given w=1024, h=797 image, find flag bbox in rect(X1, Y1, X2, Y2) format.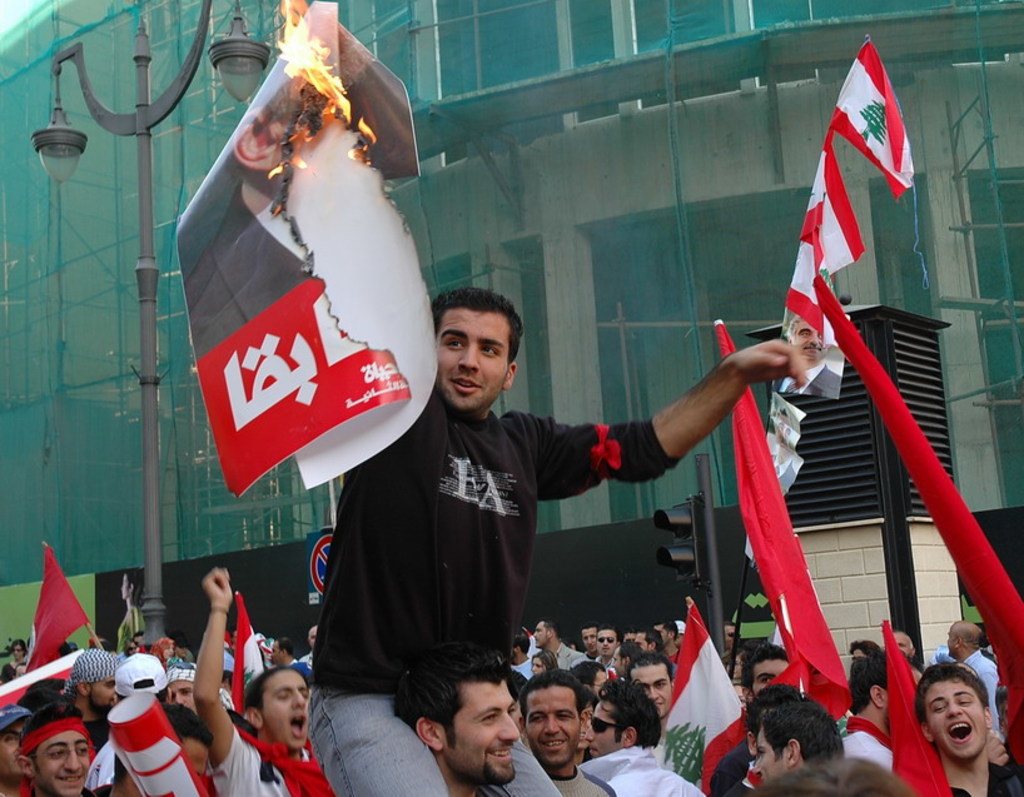
rect(829, 43, 918, 200).
